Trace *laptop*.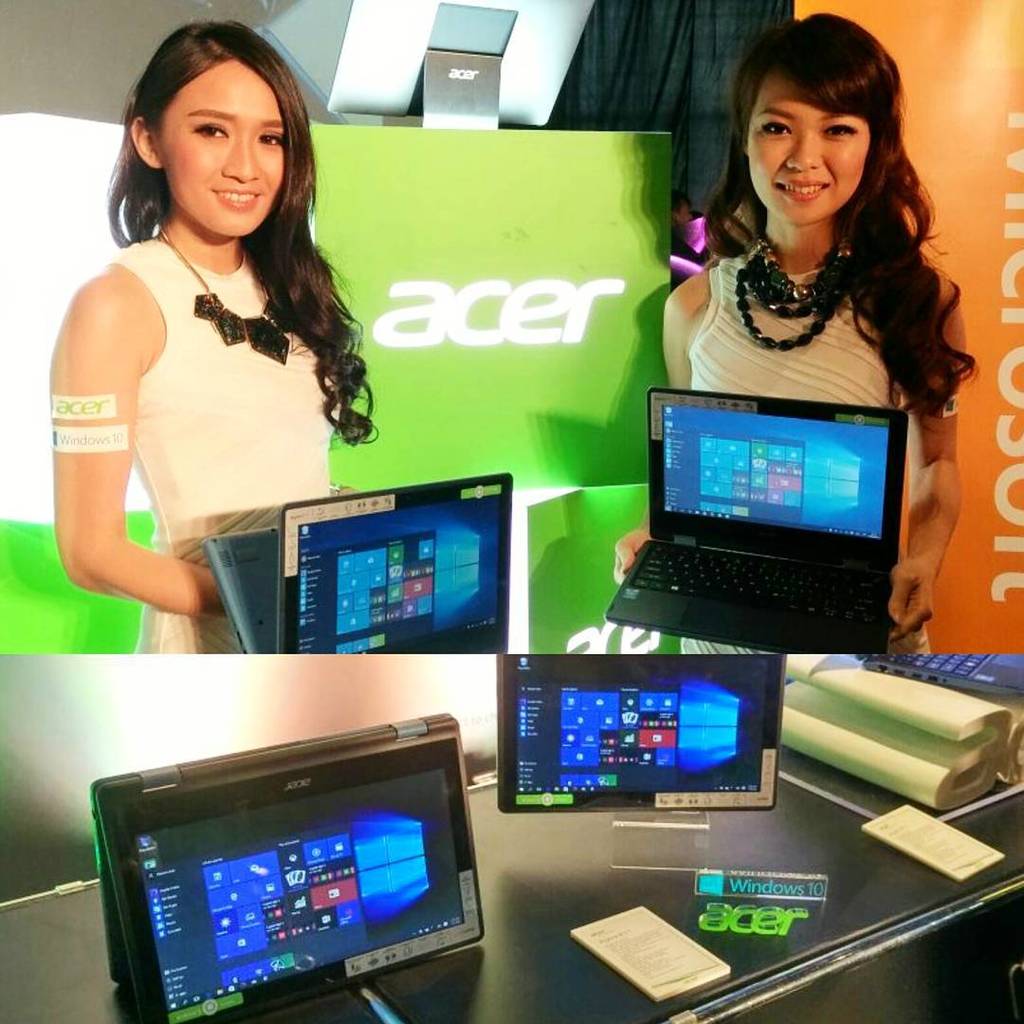
Traced to 493,651,789,812.
